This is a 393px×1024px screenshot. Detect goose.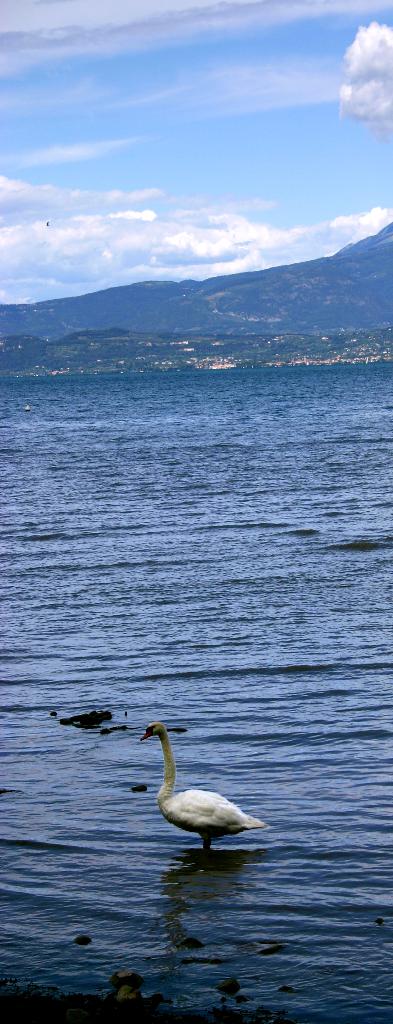
[133, 719, 269, 858].
